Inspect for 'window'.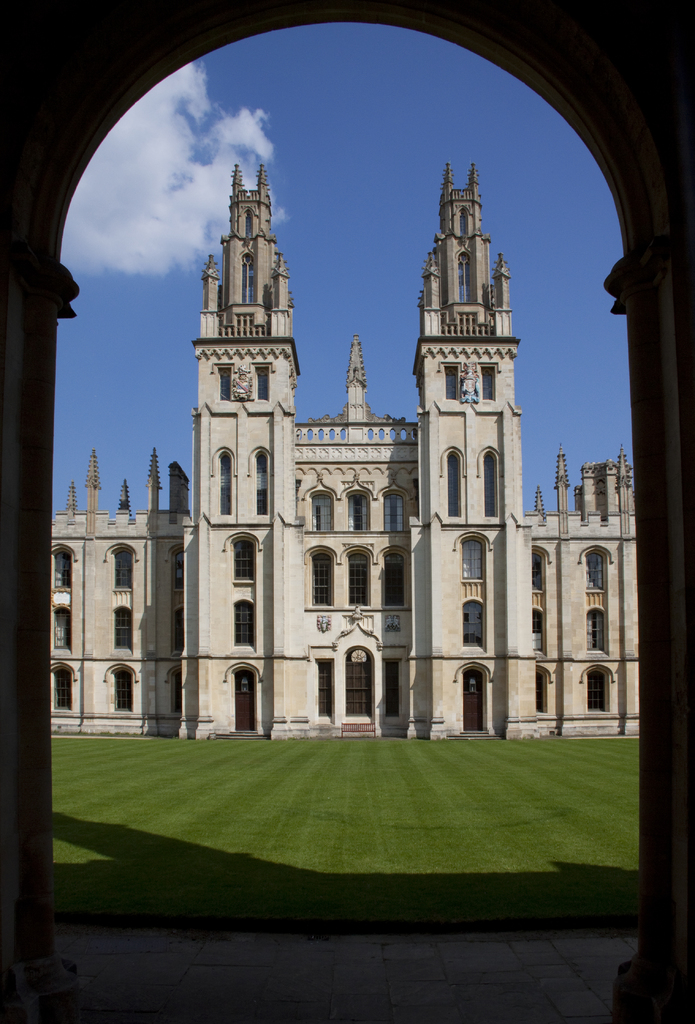
Inspection: 380/486/406/528.
